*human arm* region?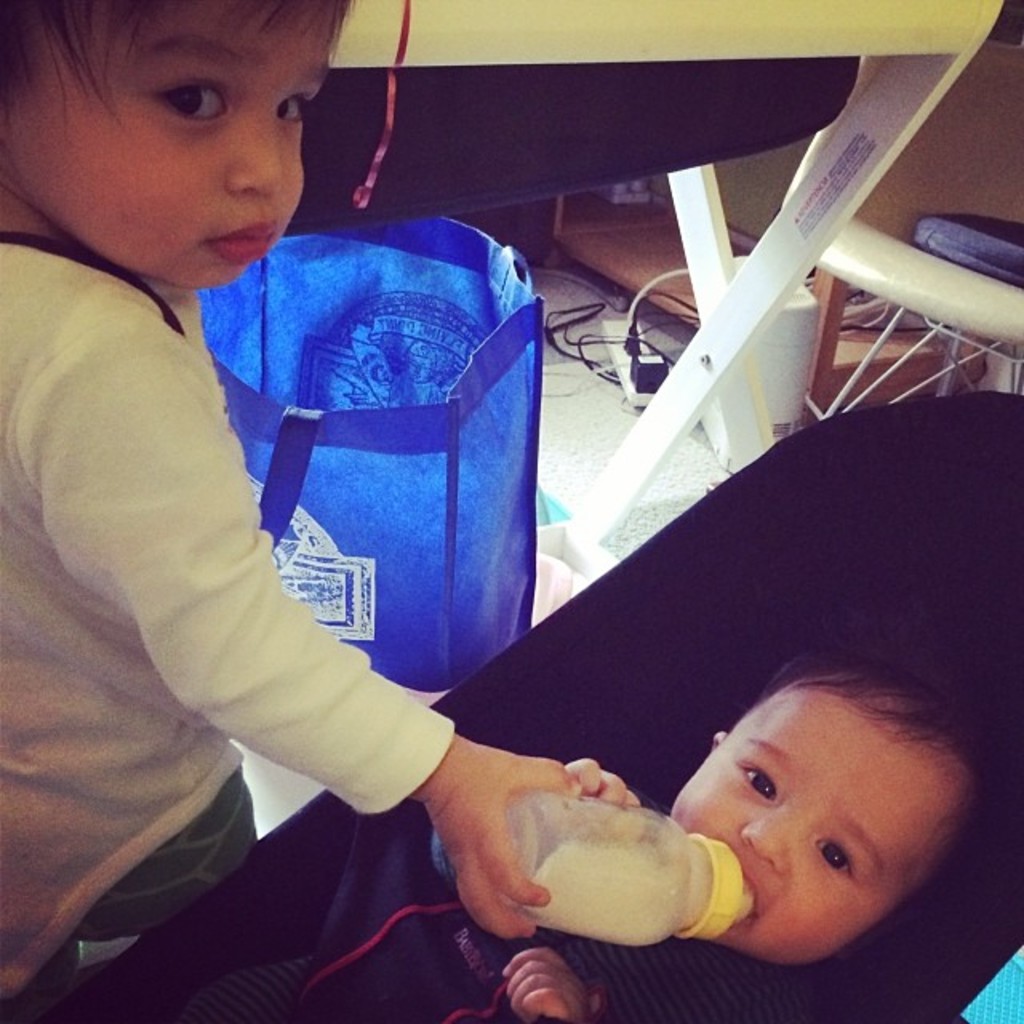
box=[562, 754, 645, 802]
